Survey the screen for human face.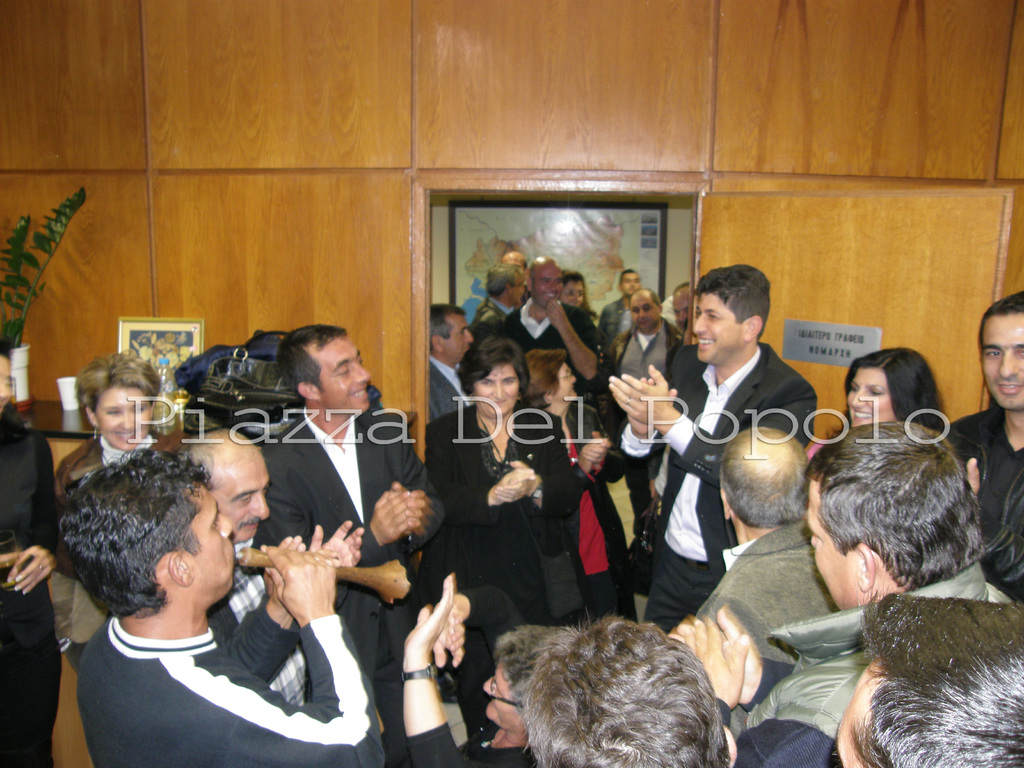
Survey found: 981,312,1023,409.
